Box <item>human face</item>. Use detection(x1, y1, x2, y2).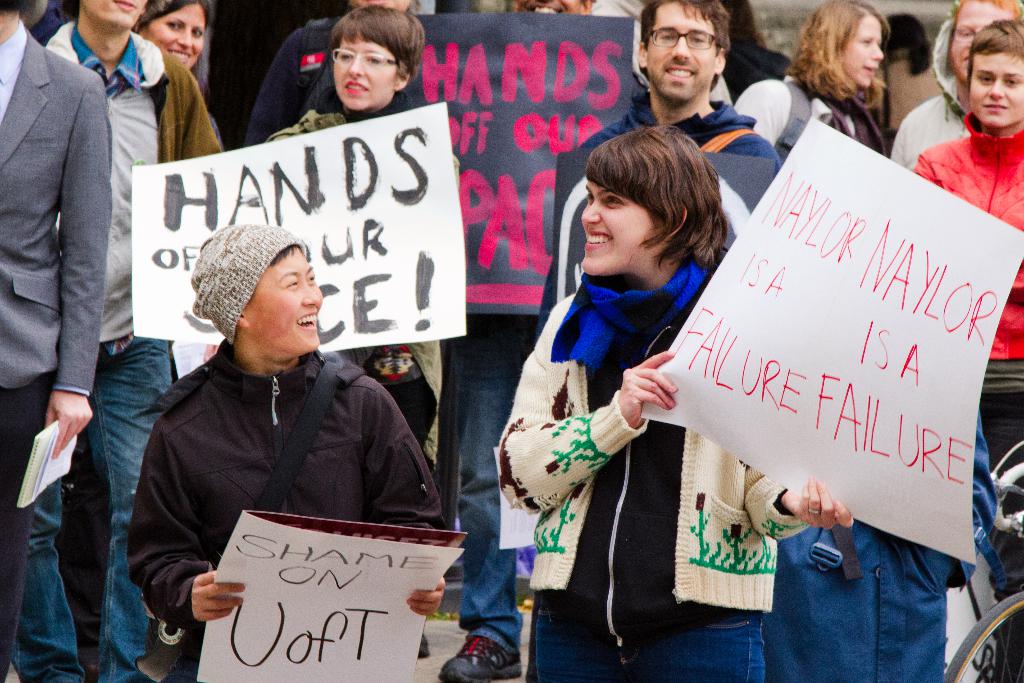
detection(647, 0, 719, 99).
